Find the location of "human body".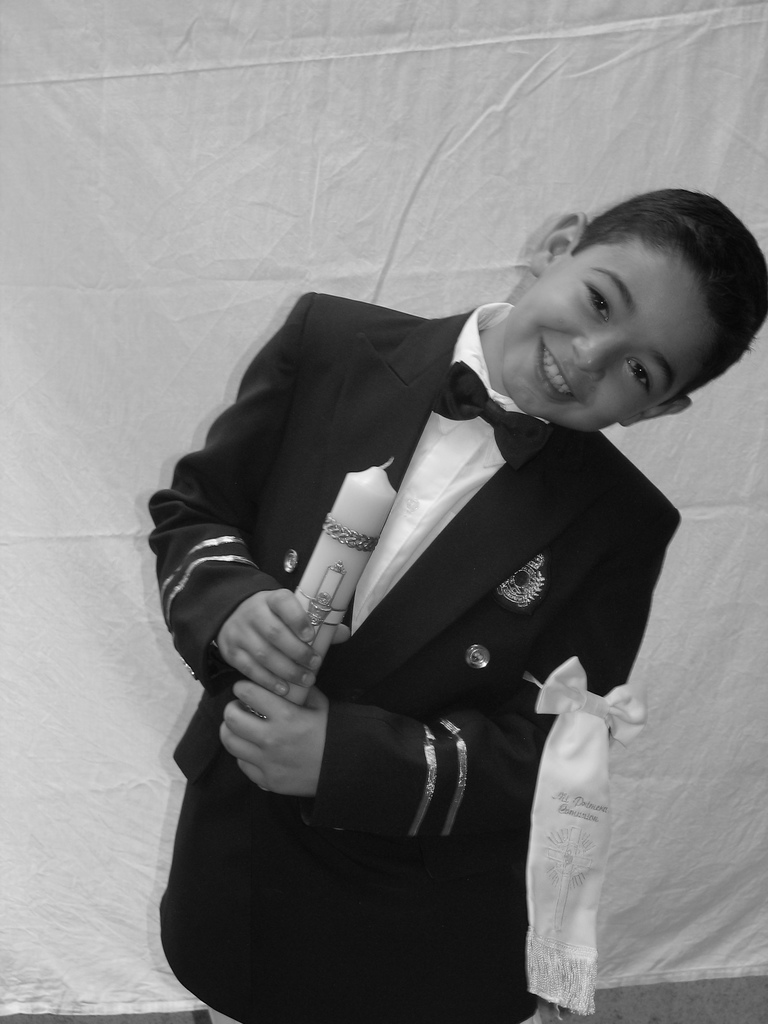
Location: {"left": 149, "top": 192, "right": 767, "bottom": 1023}.
